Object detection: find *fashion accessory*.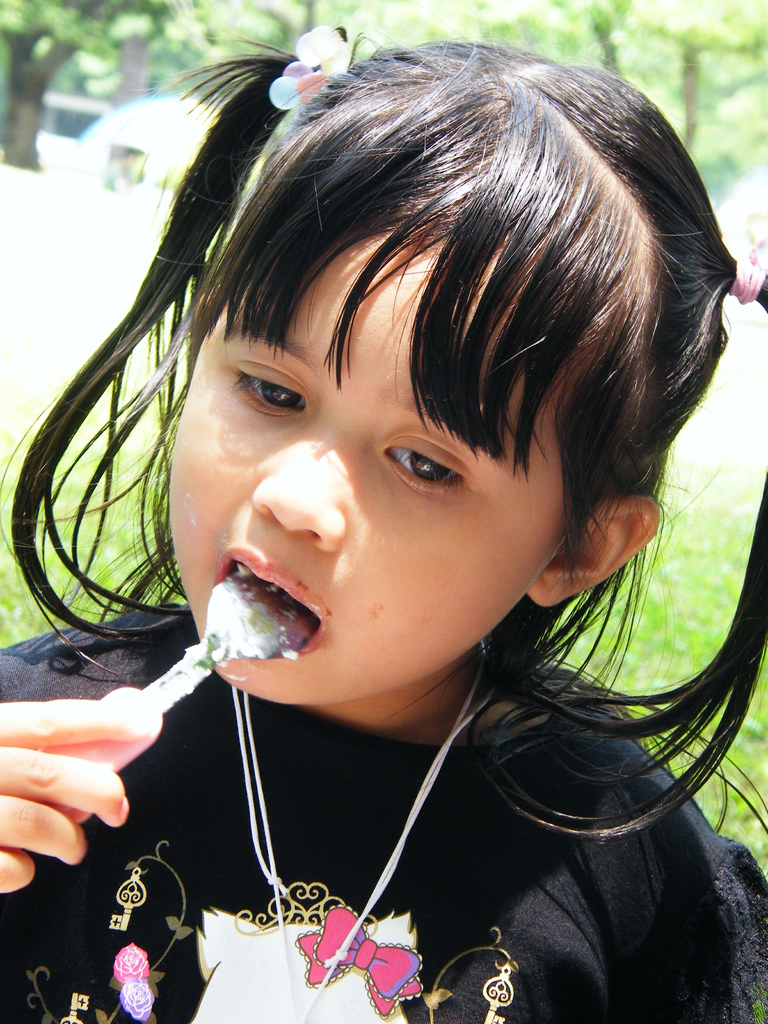
<bbox>228, 633, 499, 1023</bbox>.
